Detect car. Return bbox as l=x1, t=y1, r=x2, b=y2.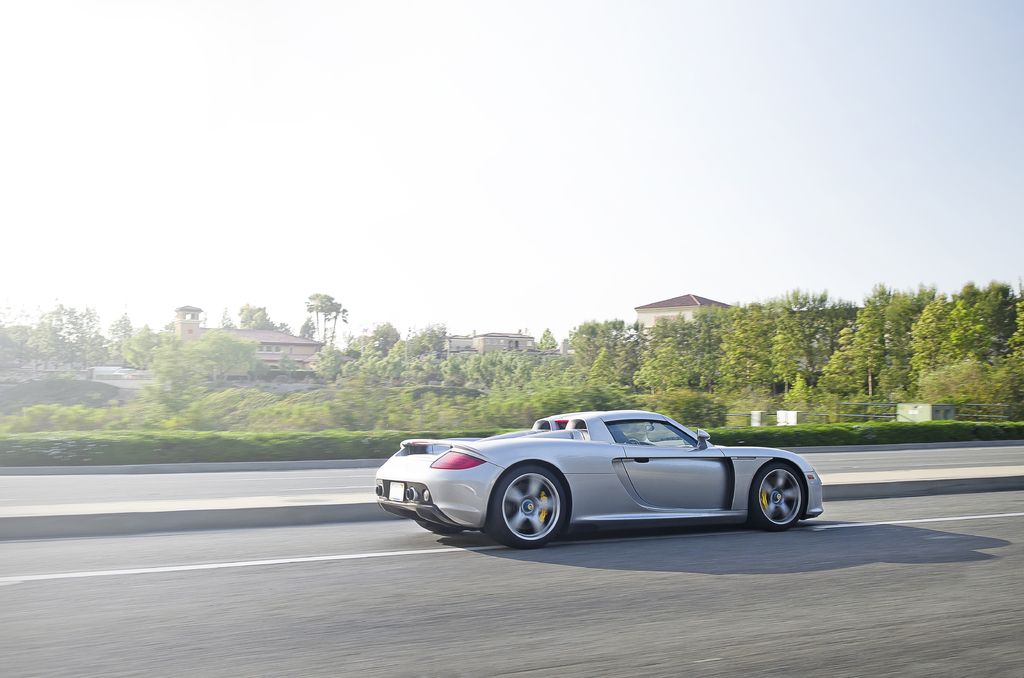
l=378, t=408, r=821, b=552.
